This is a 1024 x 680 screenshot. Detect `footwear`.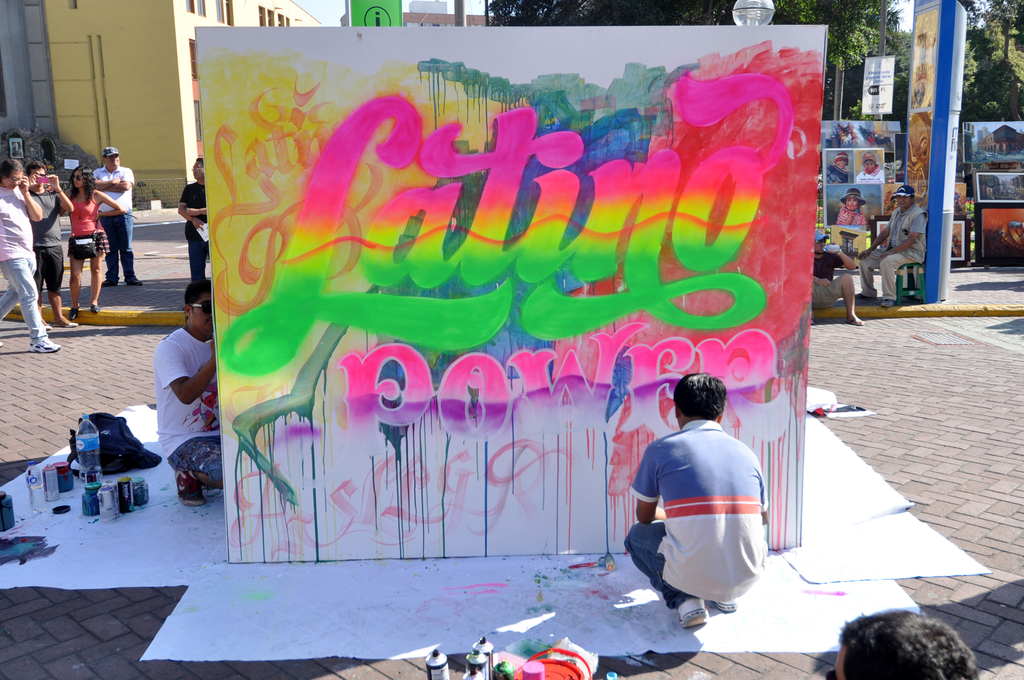
(671,599,707,629).
